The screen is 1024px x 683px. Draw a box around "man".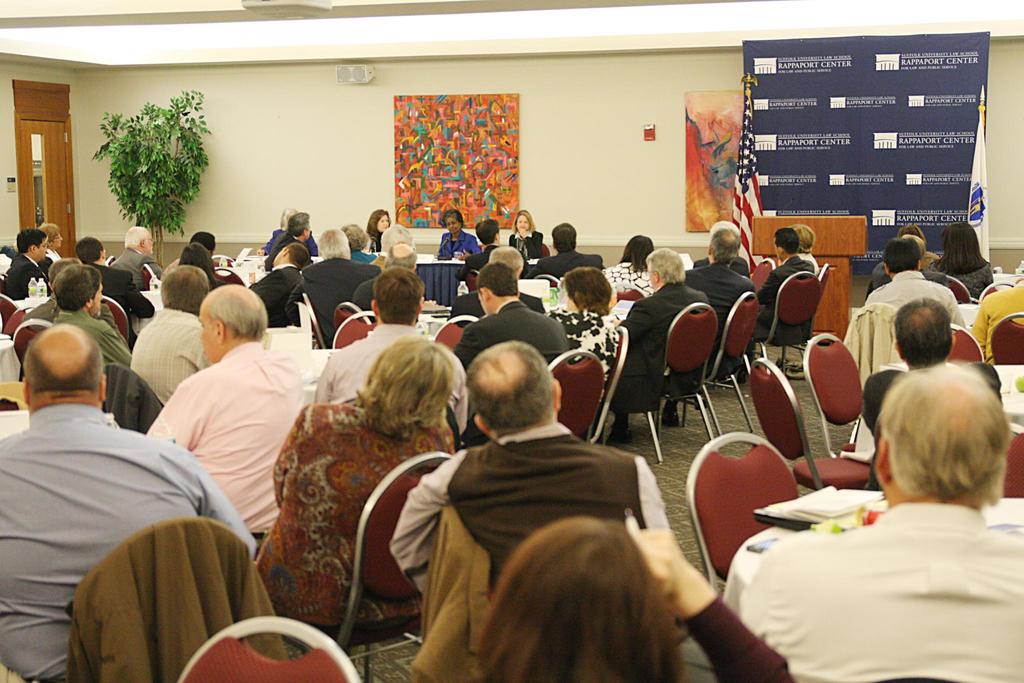
<box>446,267,576,379</box>.
